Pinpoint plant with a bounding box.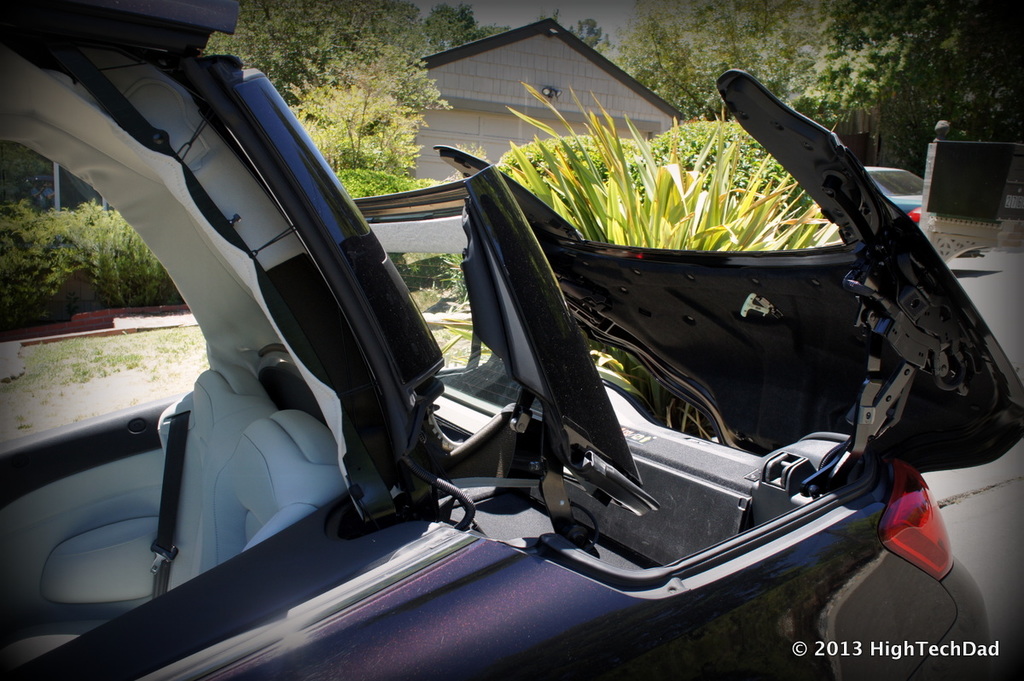
{"x1": 375, "y1": 247, "x2": 477, "y2": 310}.
